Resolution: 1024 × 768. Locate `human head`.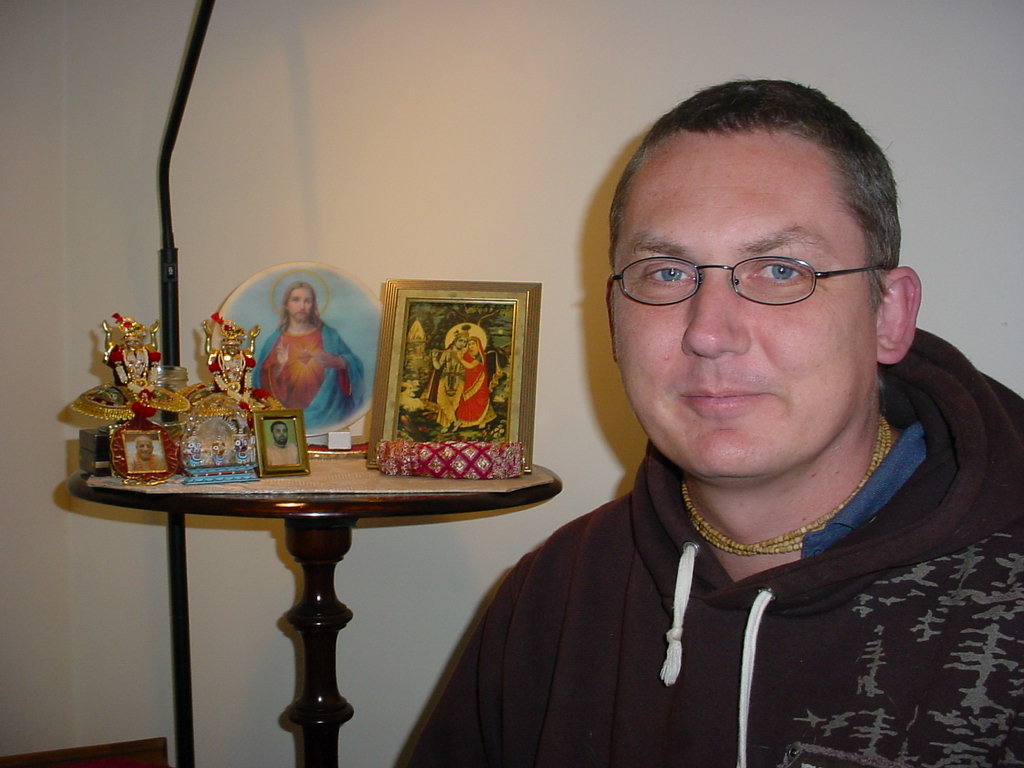
region(585, 64, 930, 454).
